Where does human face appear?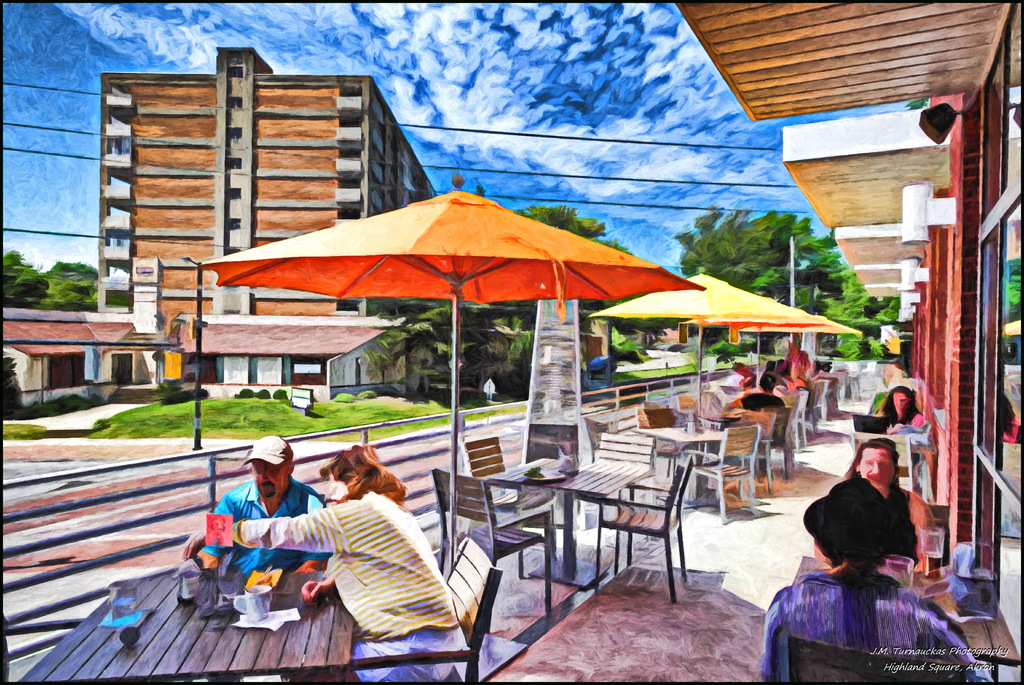
Appears at locate(858, 447, 895, 488).
